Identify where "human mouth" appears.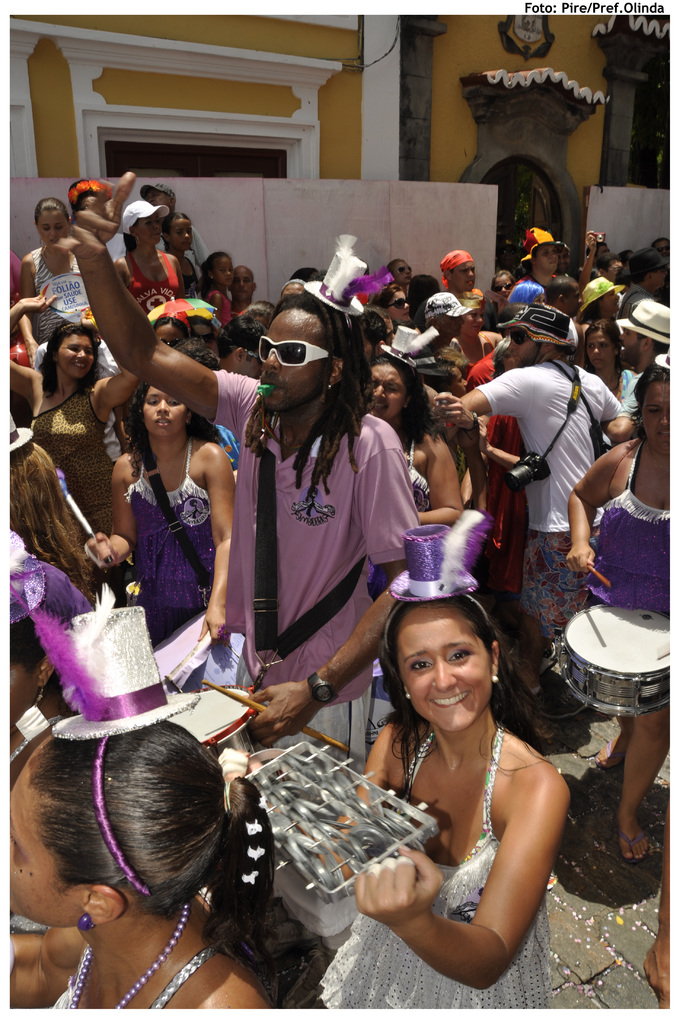
Appears at detection(511, 353, 518, 360).
